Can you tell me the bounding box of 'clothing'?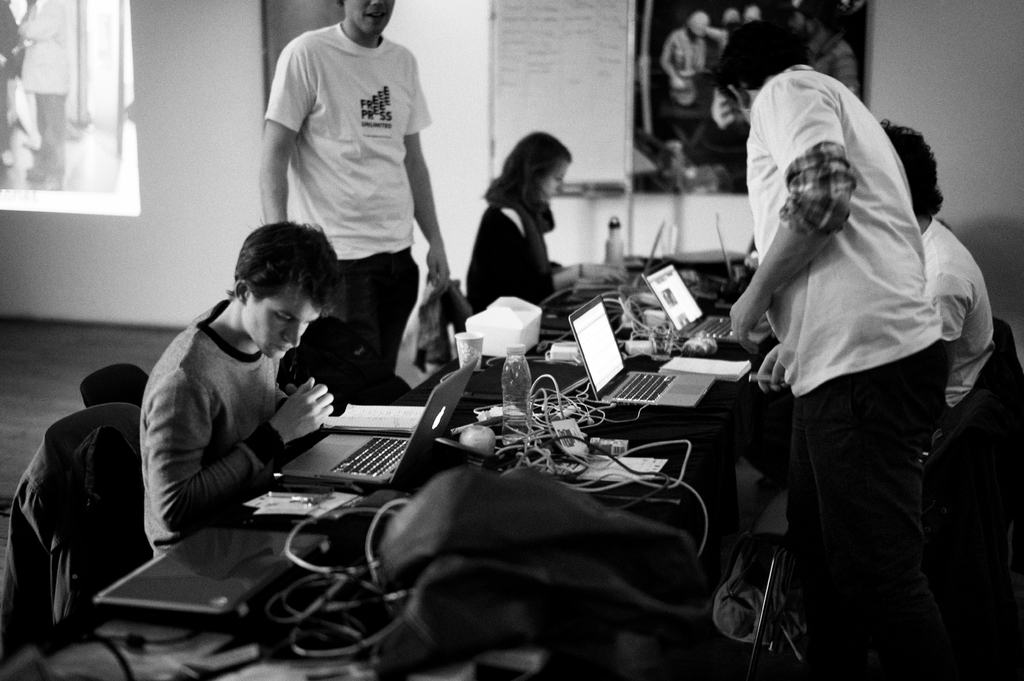
(x1=139, y1=298, x2=289, y2=559).
